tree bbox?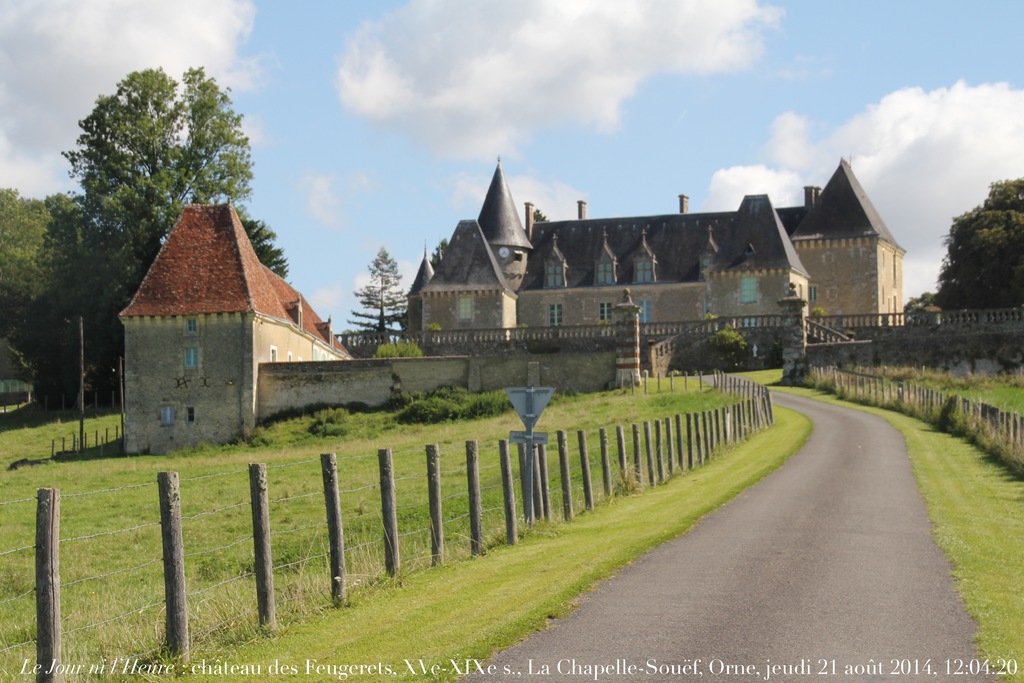
901, 288, 932, 322
